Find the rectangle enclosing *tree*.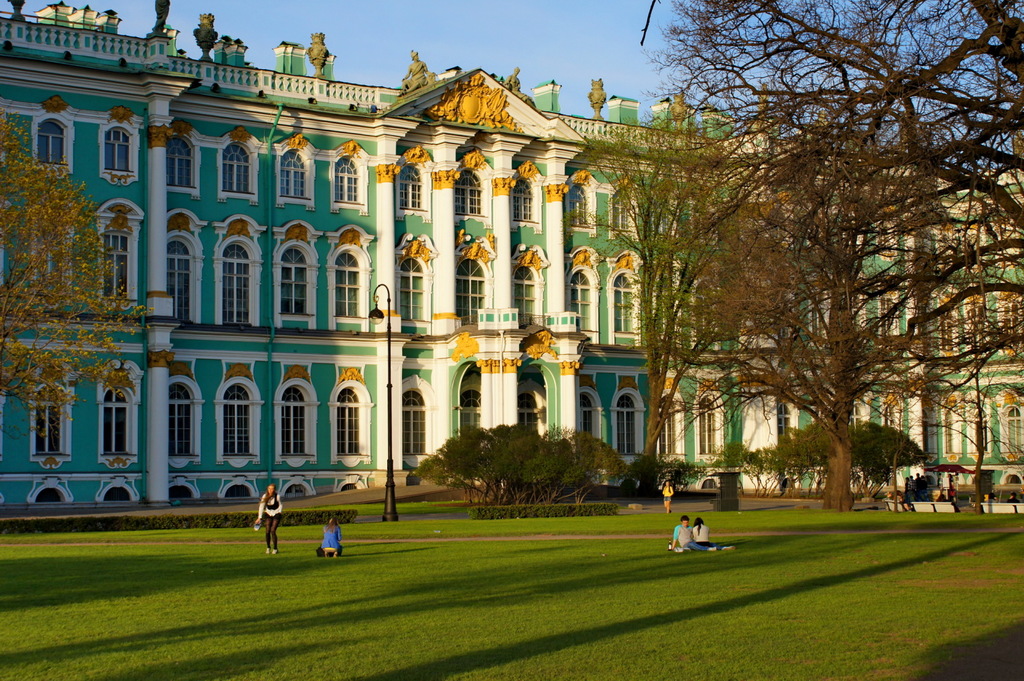
{"x1": 661, "y1": 104, "x2": 1007, "y2": 508}.
